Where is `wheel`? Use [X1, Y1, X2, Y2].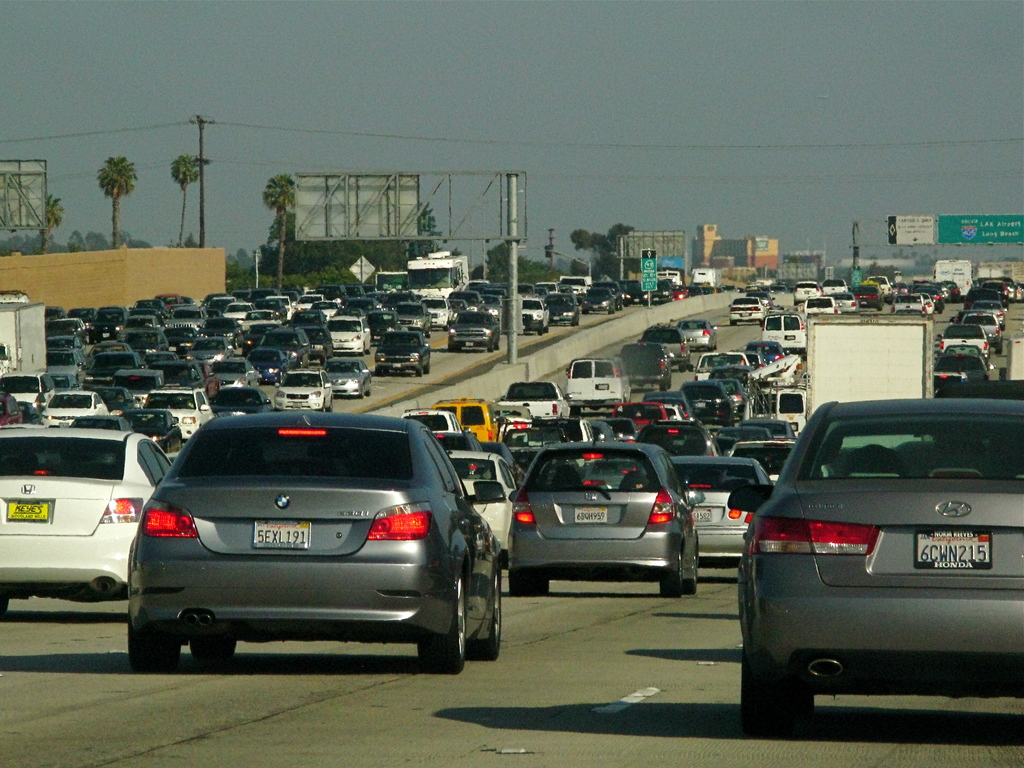
[450, 346, 456, 355].
